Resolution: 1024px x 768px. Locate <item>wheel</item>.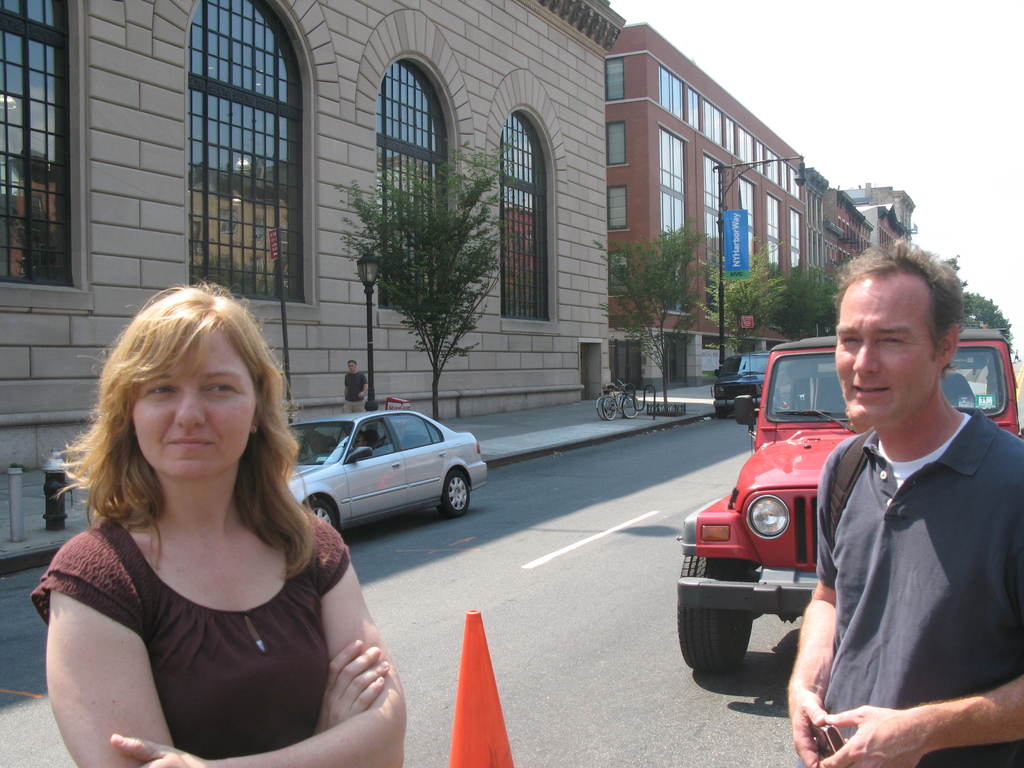
x1=435, y1=467, x2=475, y2=520.
